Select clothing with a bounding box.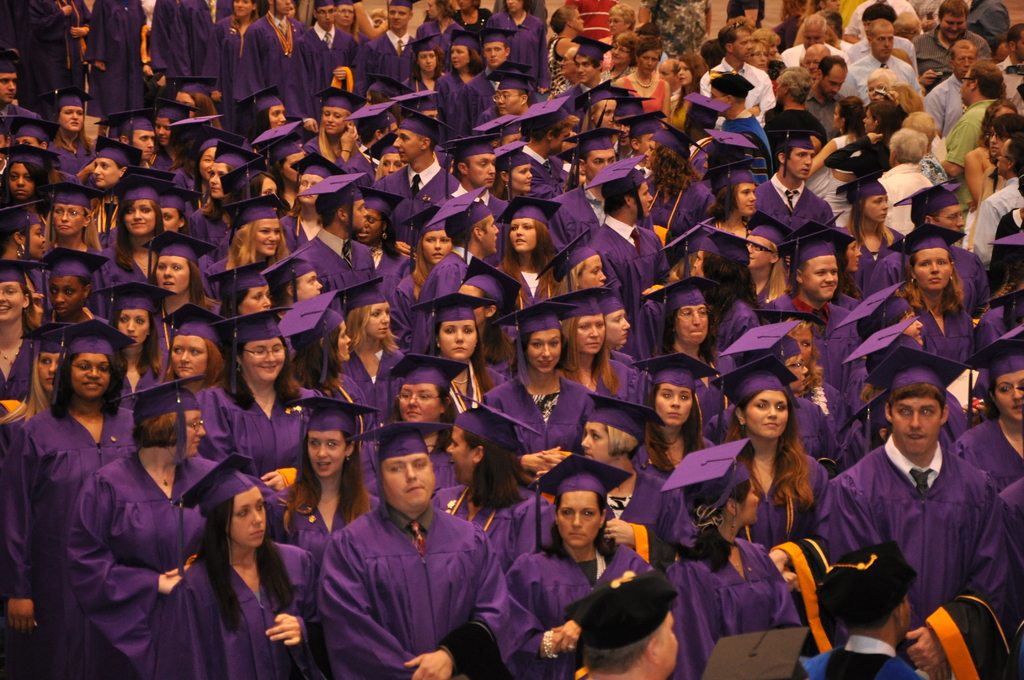
622, 3, 710, 46.
